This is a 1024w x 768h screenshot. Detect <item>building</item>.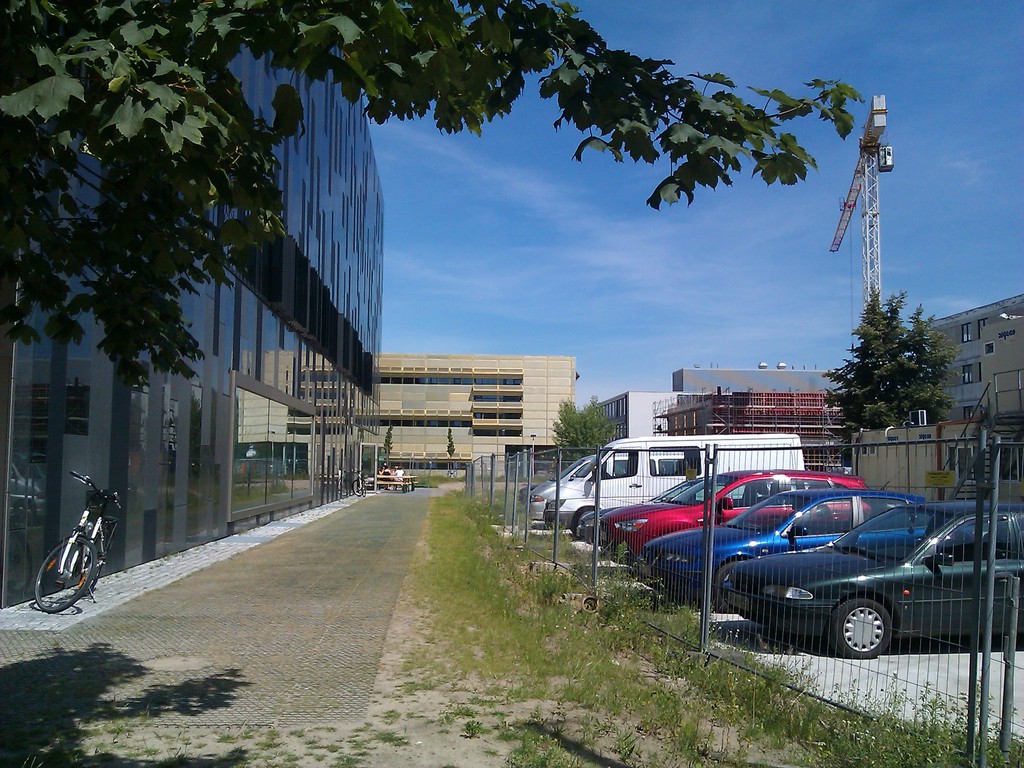
384, 349, 580, 472.
